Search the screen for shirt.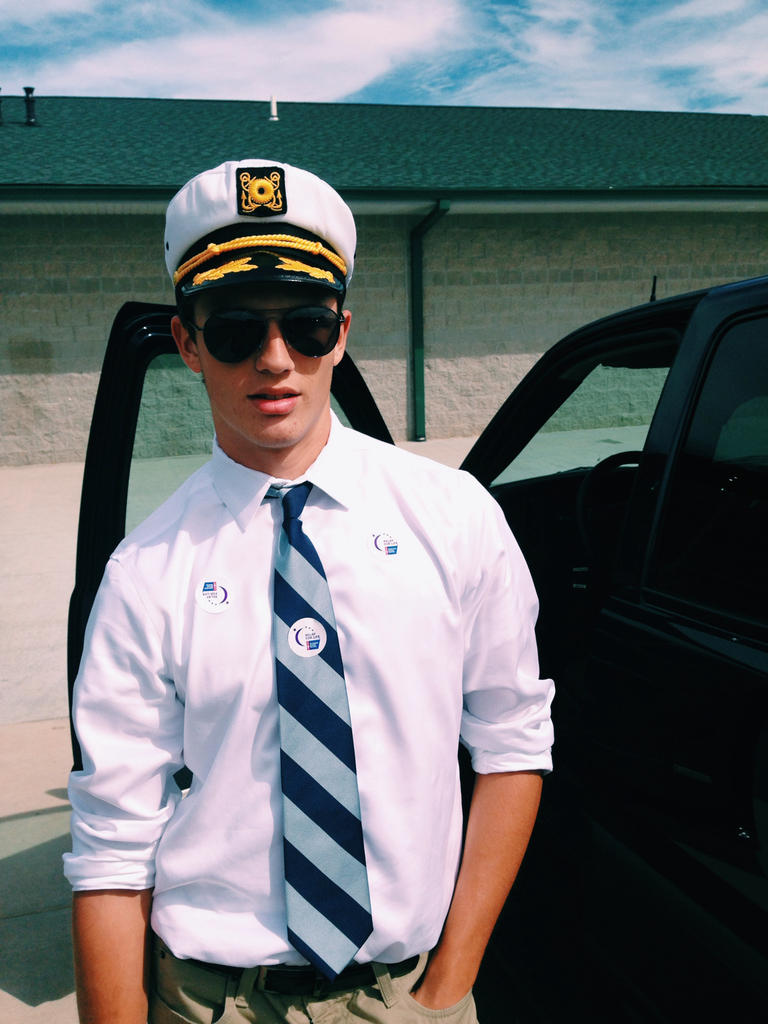
Found at bbox=[62, 404, 556, 984].
